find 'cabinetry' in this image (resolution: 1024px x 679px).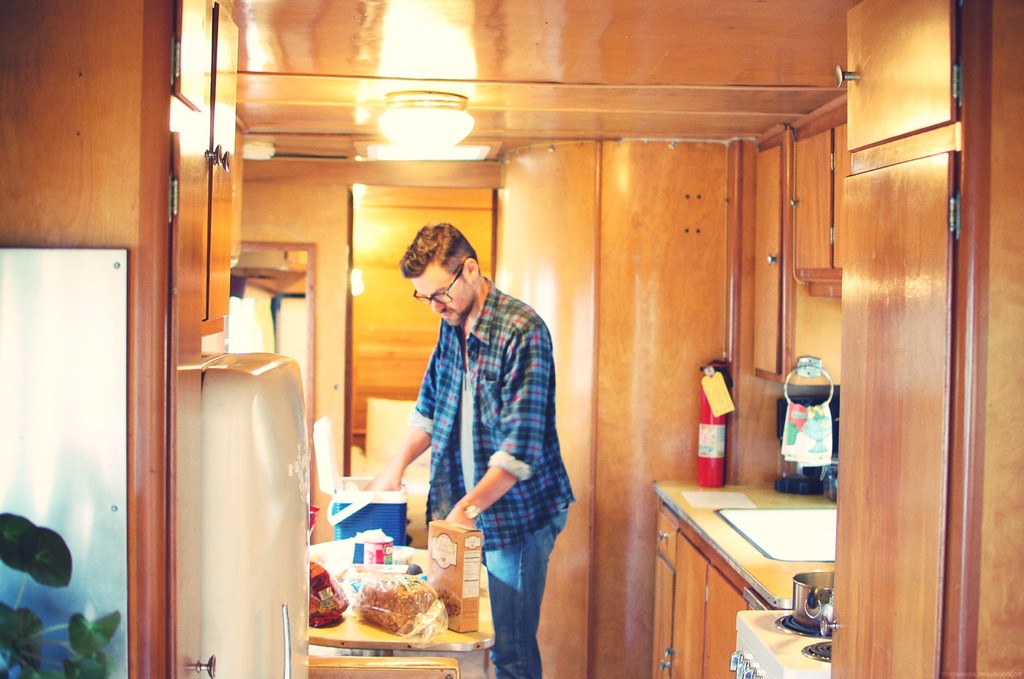
box(0, 0, 241, 675).
